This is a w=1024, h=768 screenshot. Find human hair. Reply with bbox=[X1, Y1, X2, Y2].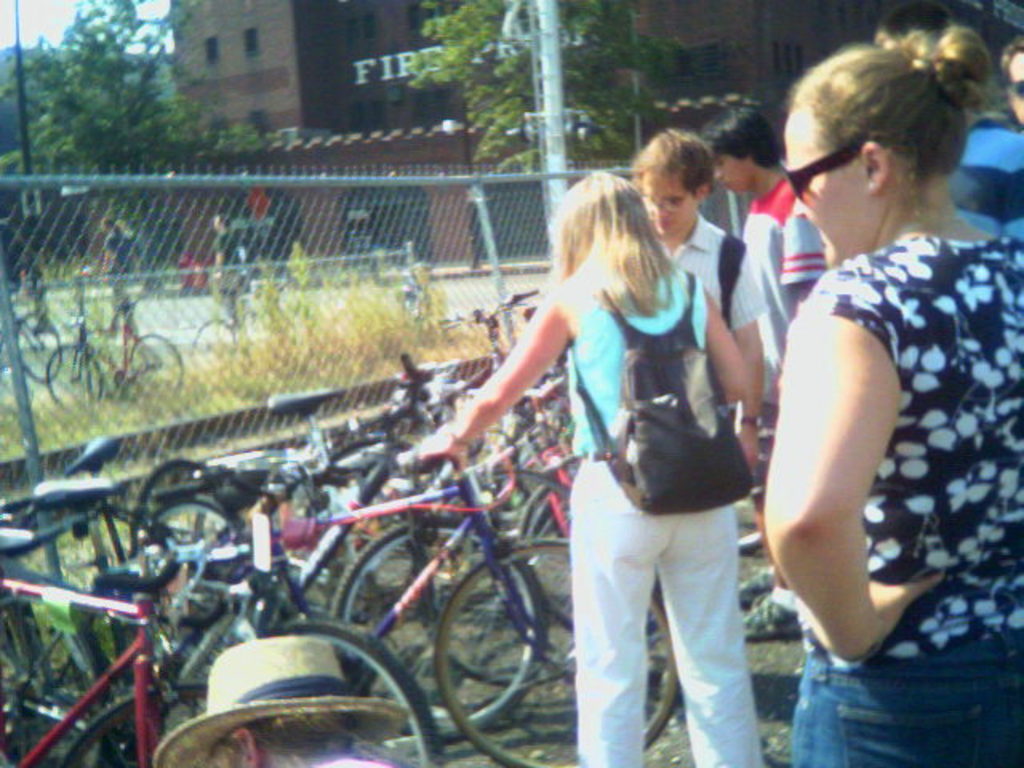
bbox=[627, 128, 715, 200].
